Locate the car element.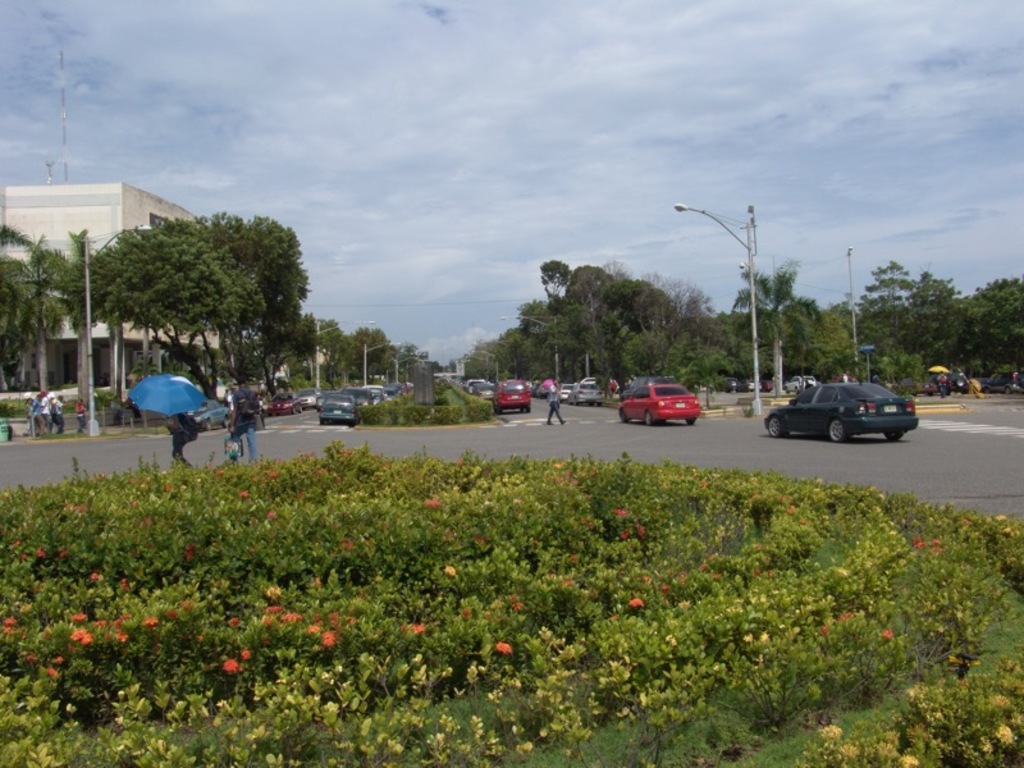
Element bbox: left=379, top=388, right=385, bottom=404.
